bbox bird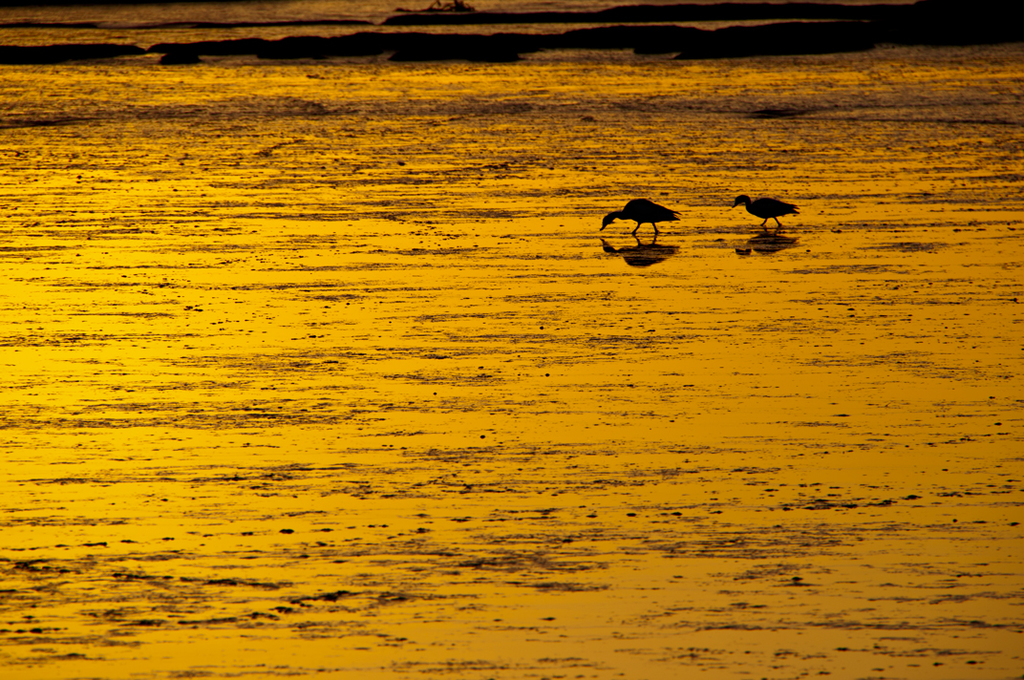
<bbox>731, 190, 800, 232</bbox>
